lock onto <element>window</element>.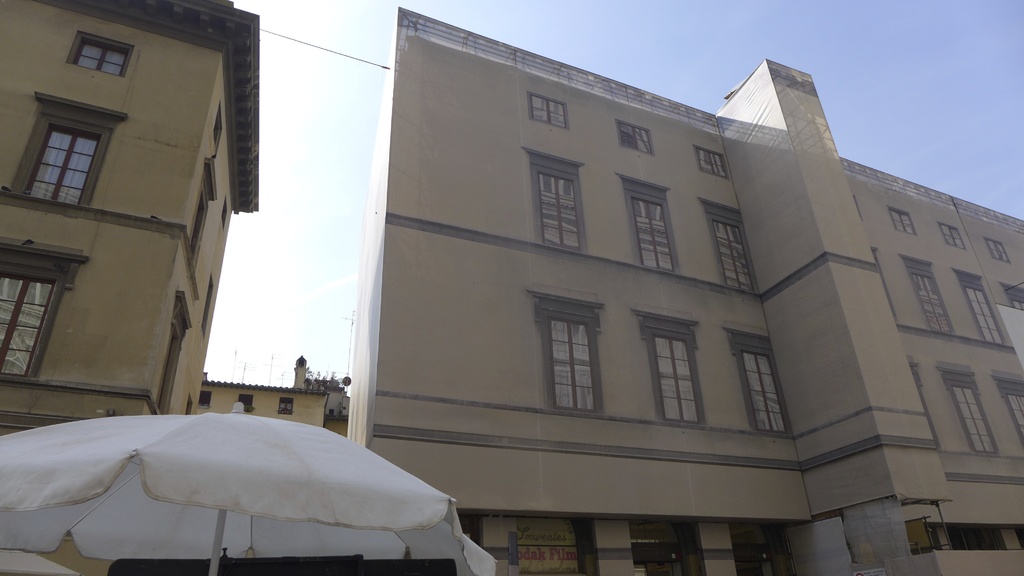
Locked: box(65, 29, 138, 78).
